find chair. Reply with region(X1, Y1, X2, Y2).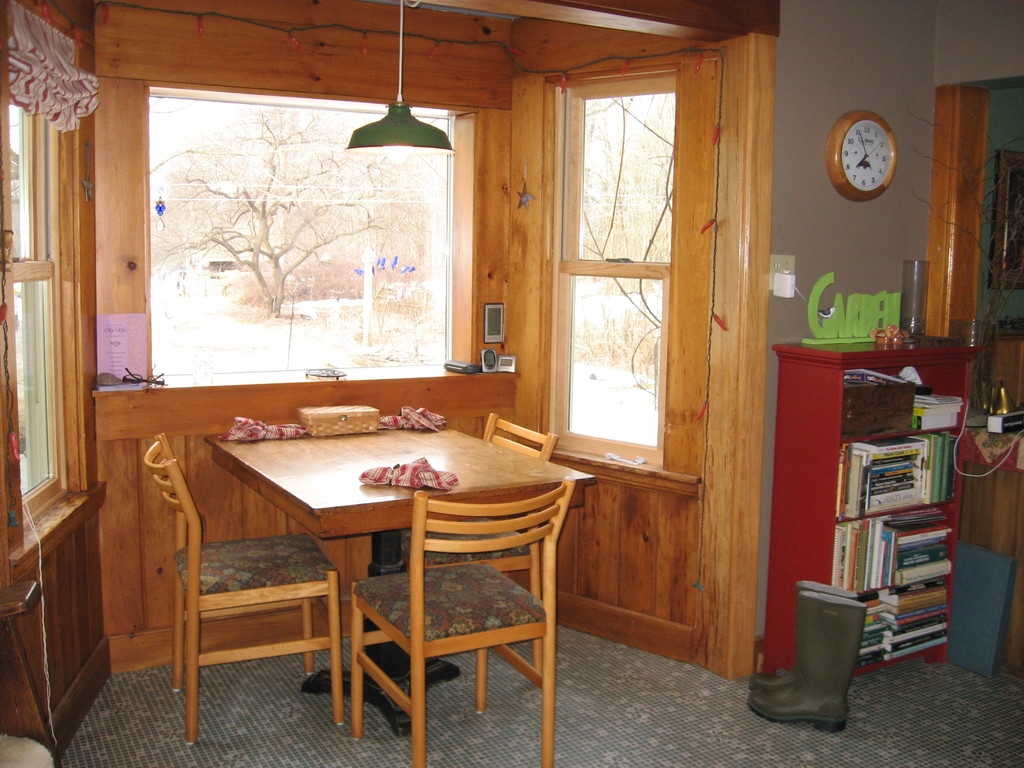
region(149, 455, 342, 753).
